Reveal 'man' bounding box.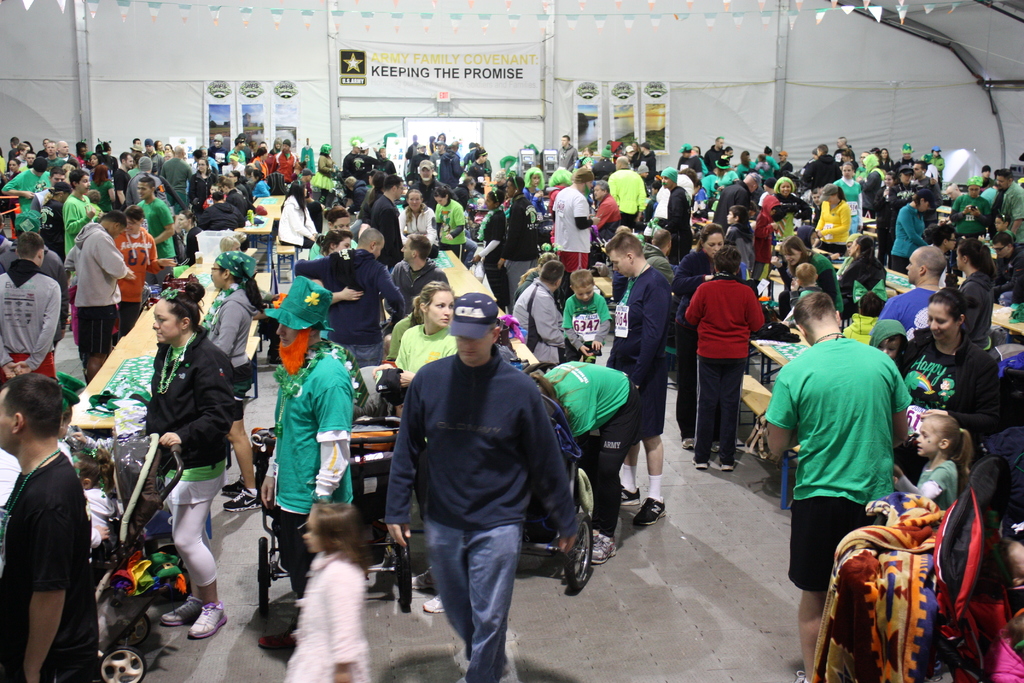
Revealed: <box>255,277,349,650</box>.
